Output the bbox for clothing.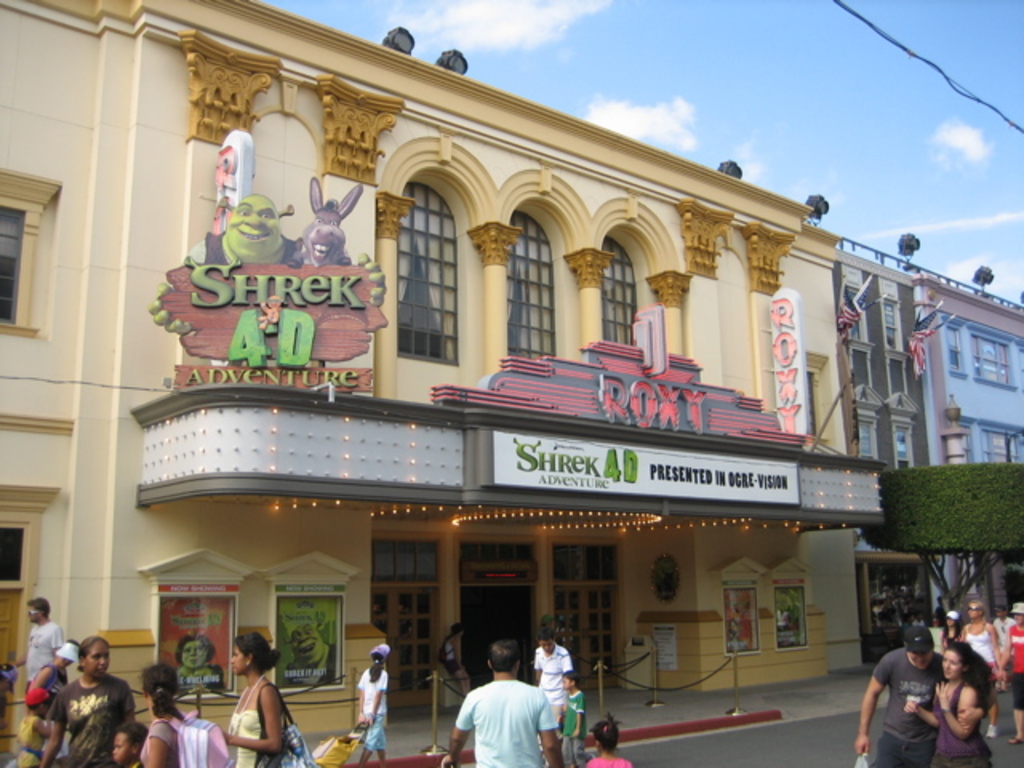
bbox=[24, 622, 61, 718].
